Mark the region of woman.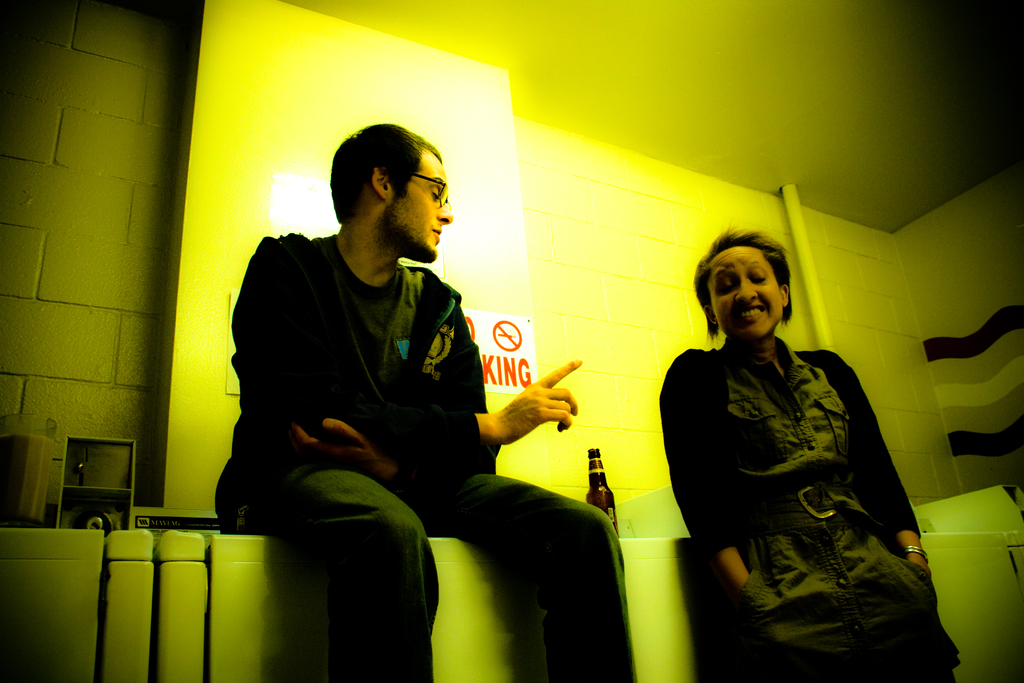
Region: 658/222/977/682.
